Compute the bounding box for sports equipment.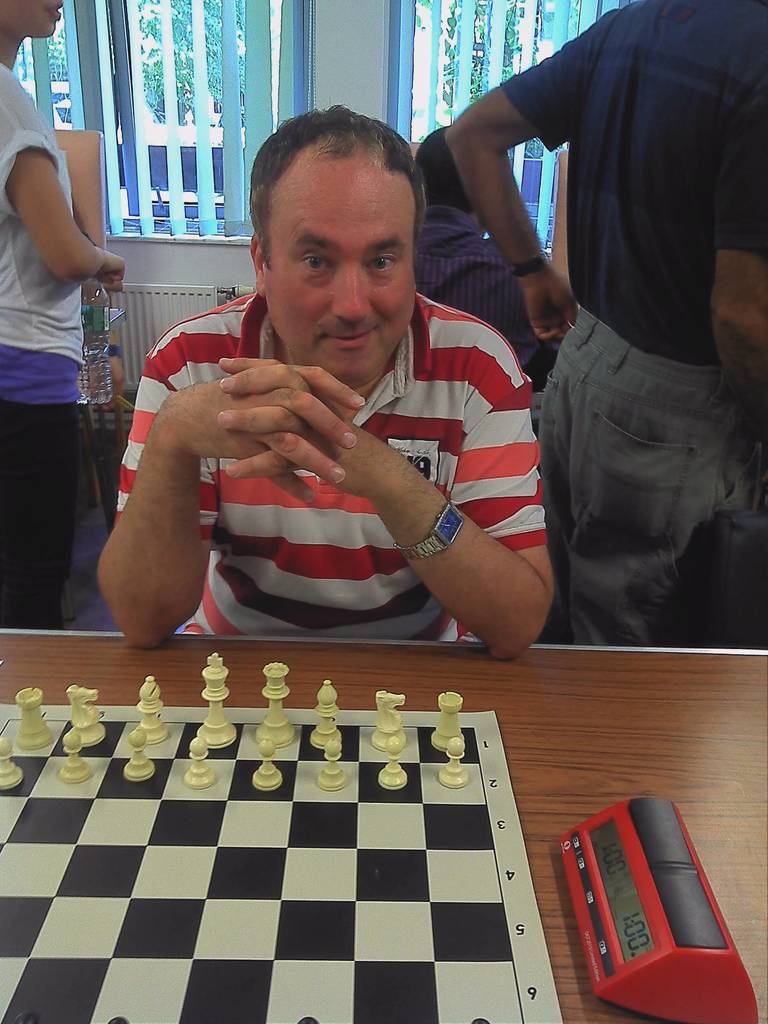
(x1=0, y1=649, x2=568, y2=1023).
